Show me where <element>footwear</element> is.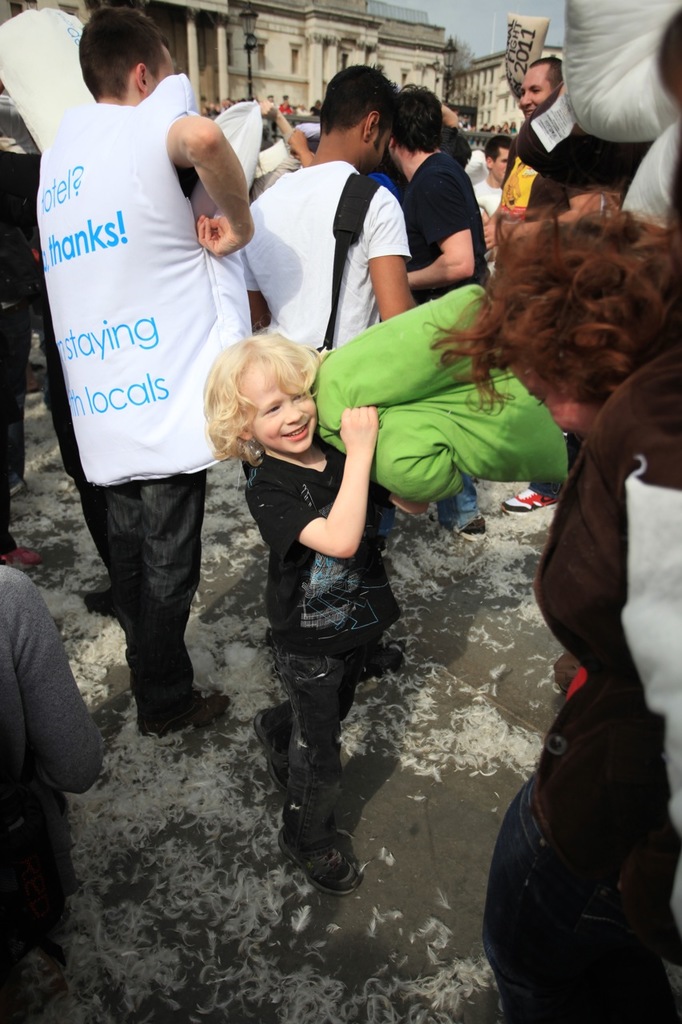
<element>footwear</element> is at [25,366,46,390].
